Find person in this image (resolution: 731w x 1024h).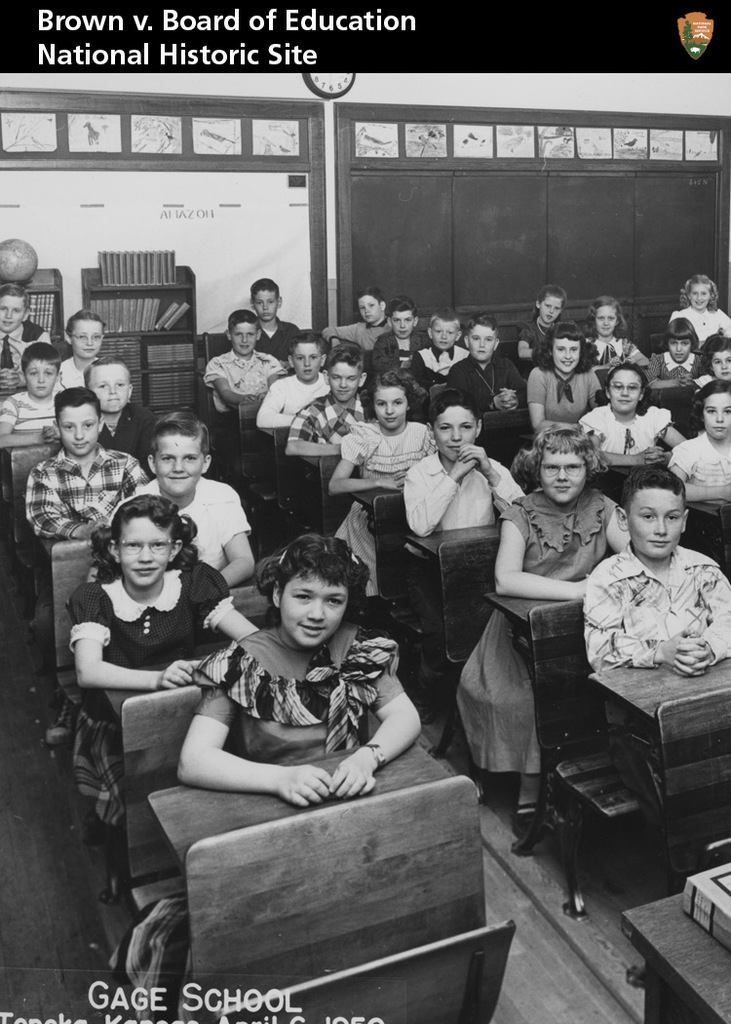
(left=283, top=341, right=366, bottom=454).
